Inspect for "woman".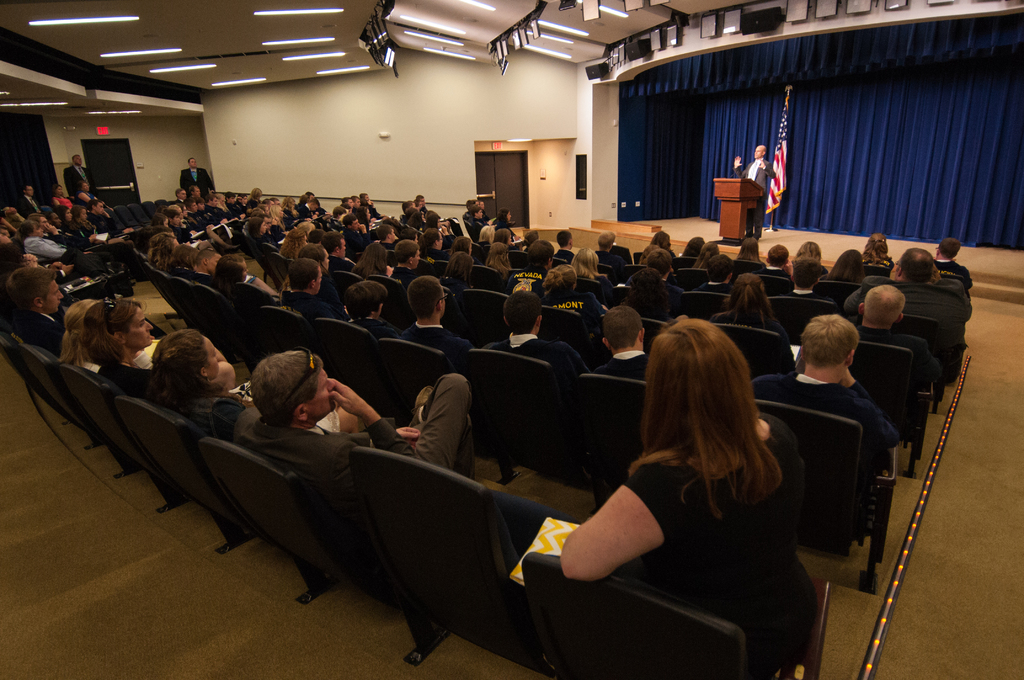
Inspection: (141,330,360,430).
